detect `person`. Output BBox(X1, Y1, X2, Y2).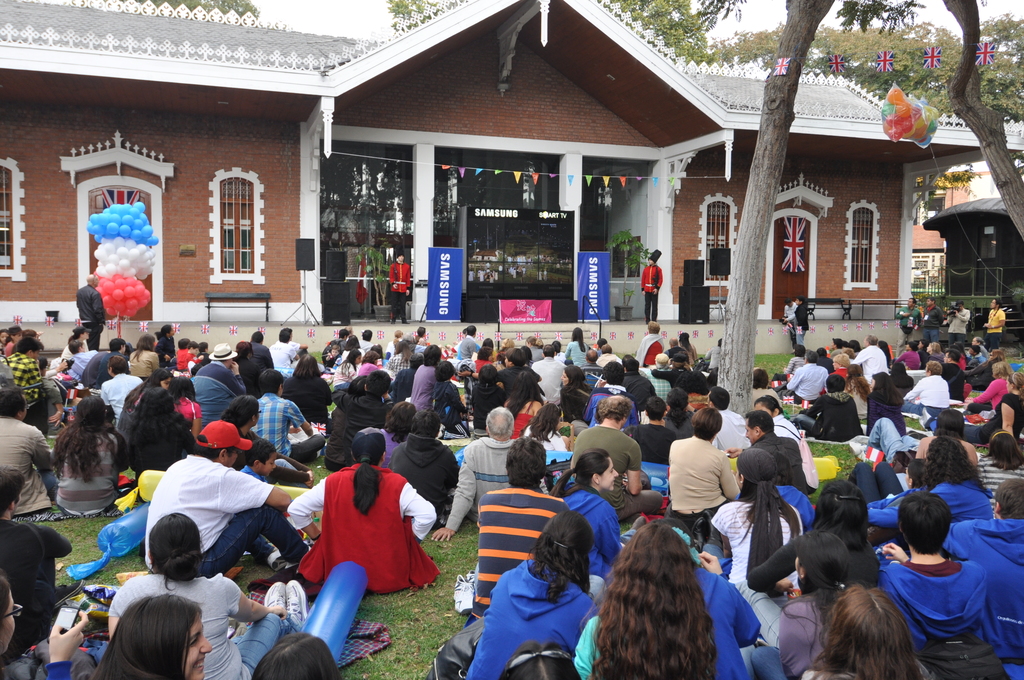
BBox(300, 437, 420, 625).
